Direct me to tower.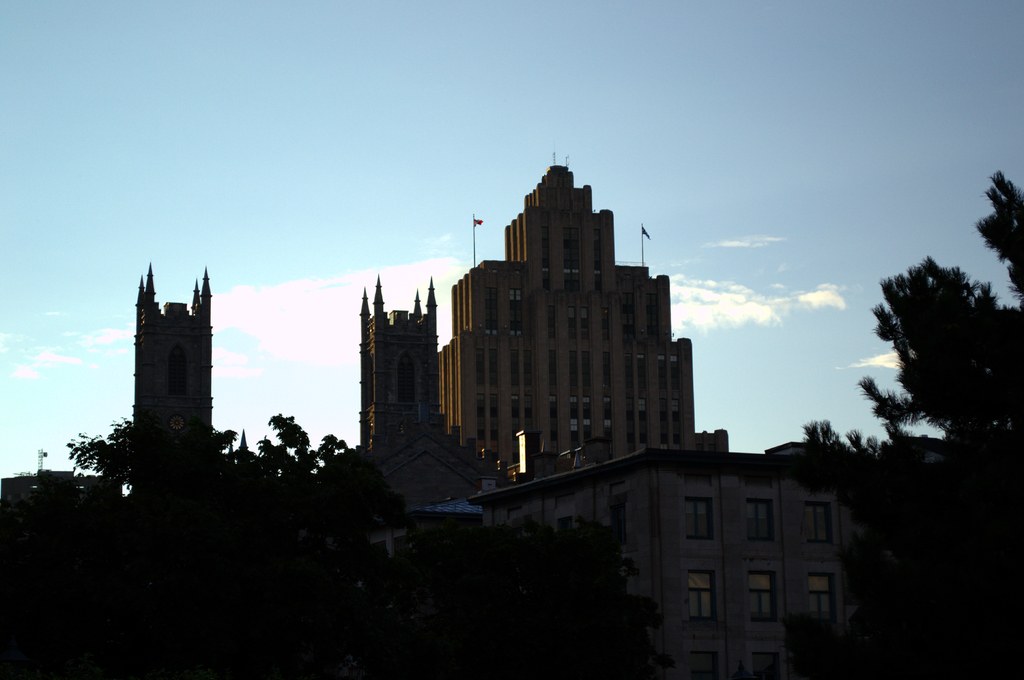
Direction: region(115, 251, 228, 460).
